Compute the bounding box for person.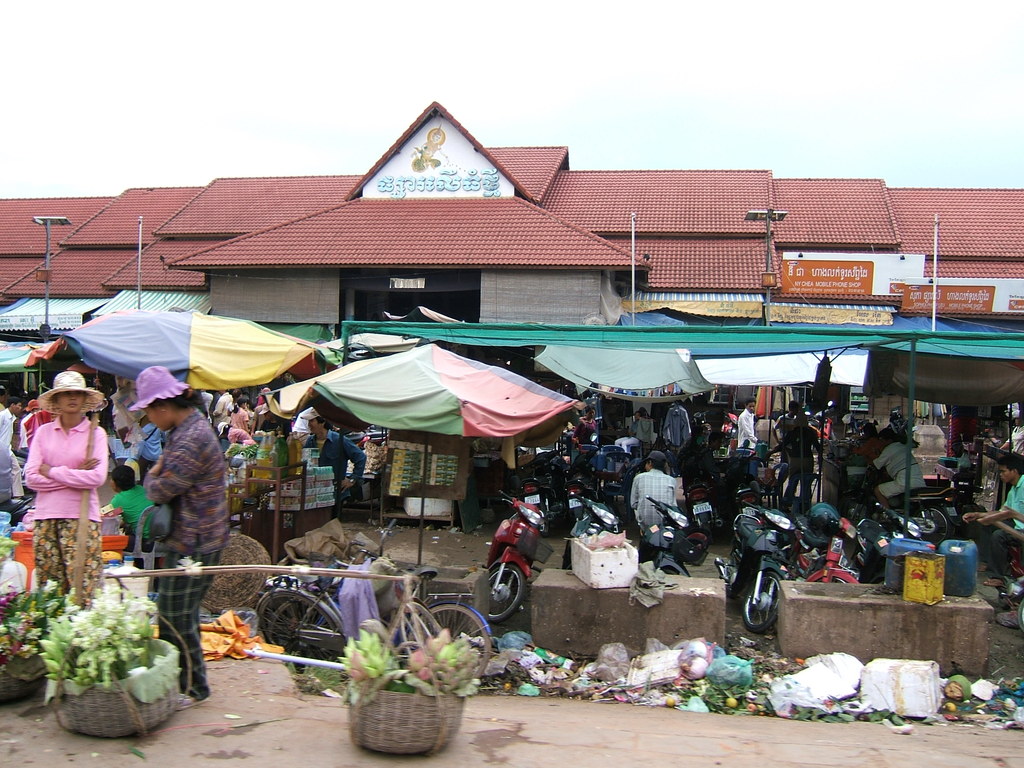
{"left": 628, "top": 452, "right": 674, "bottom": 543}.
